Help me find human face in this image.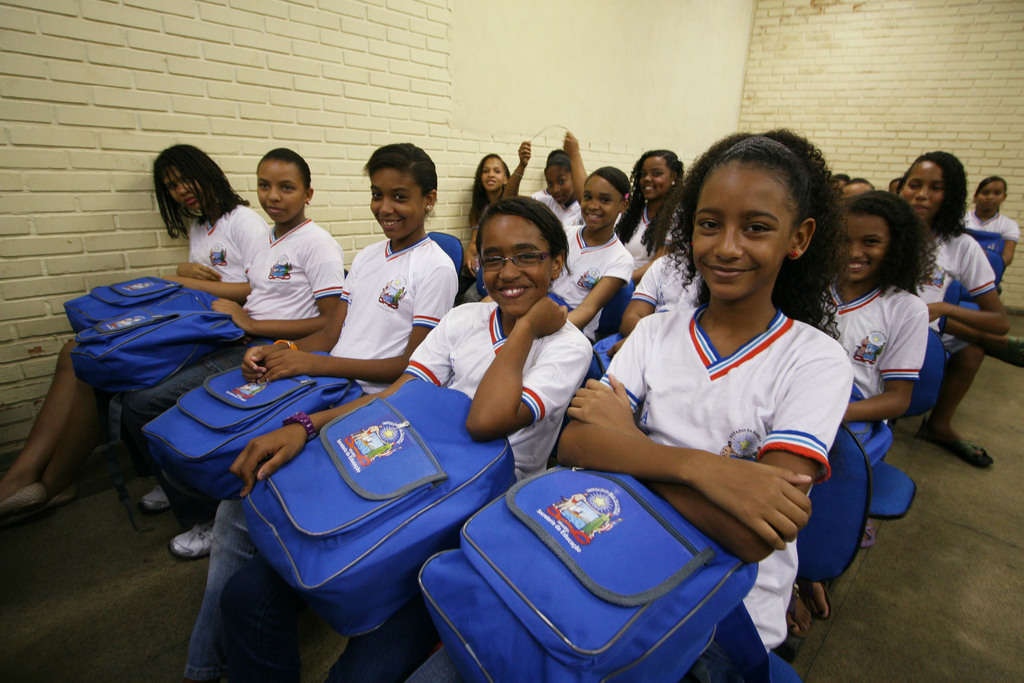
Found it: bbox(547, 170, 573, 203).
